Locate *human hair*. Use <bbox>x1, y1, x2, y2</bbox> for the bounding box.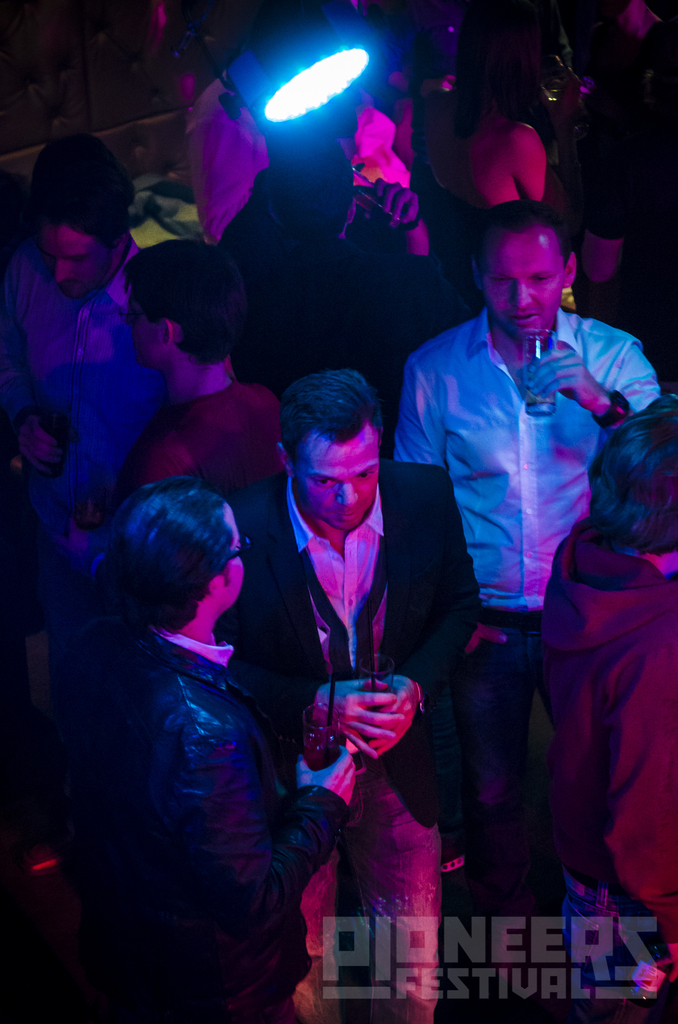
<bbox>35, 155, 127, 246</bbox>.
